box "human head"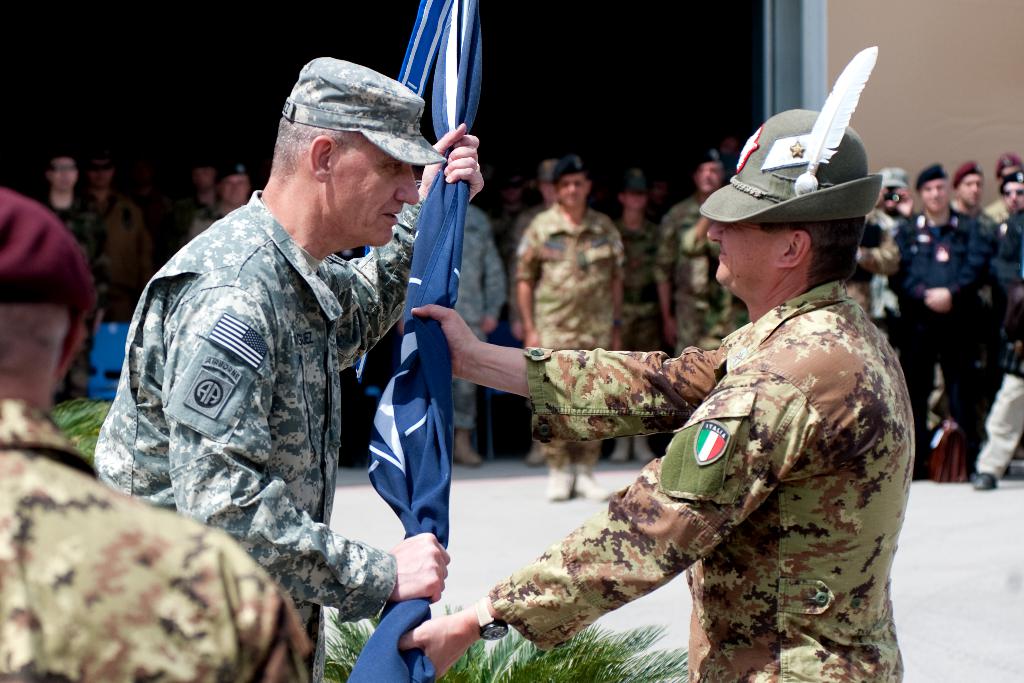
{"x1": 190, "y1": 158, "x2": 219, "y2": 194}
